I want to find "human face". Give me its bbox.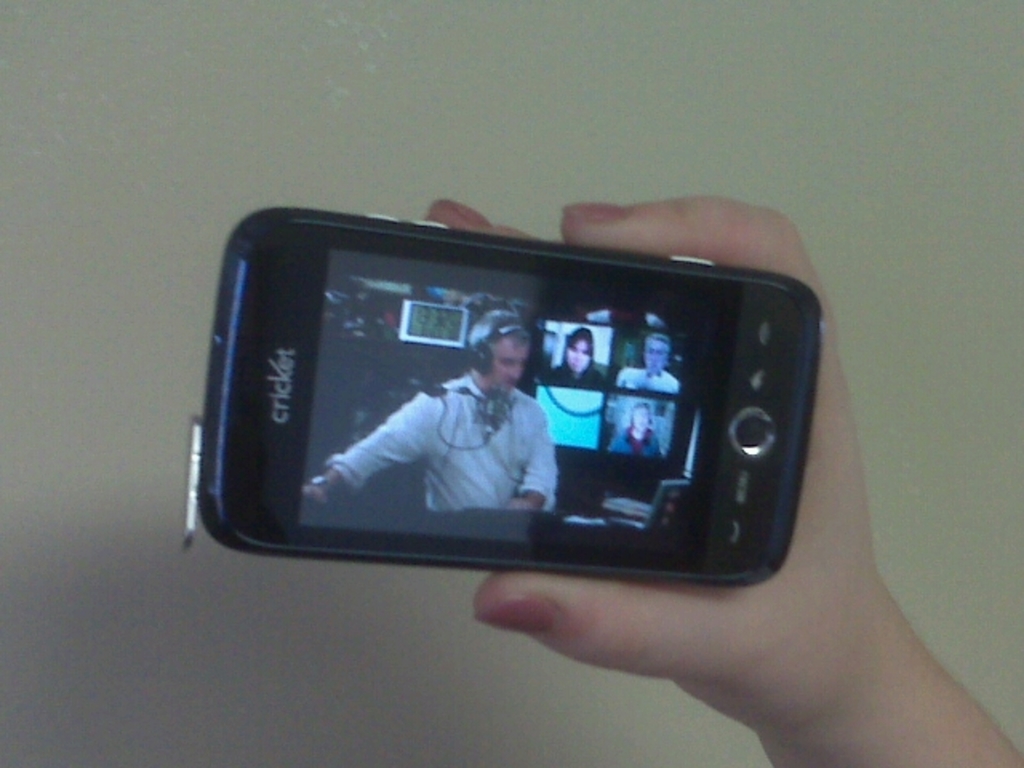
(645,339,670,370).
